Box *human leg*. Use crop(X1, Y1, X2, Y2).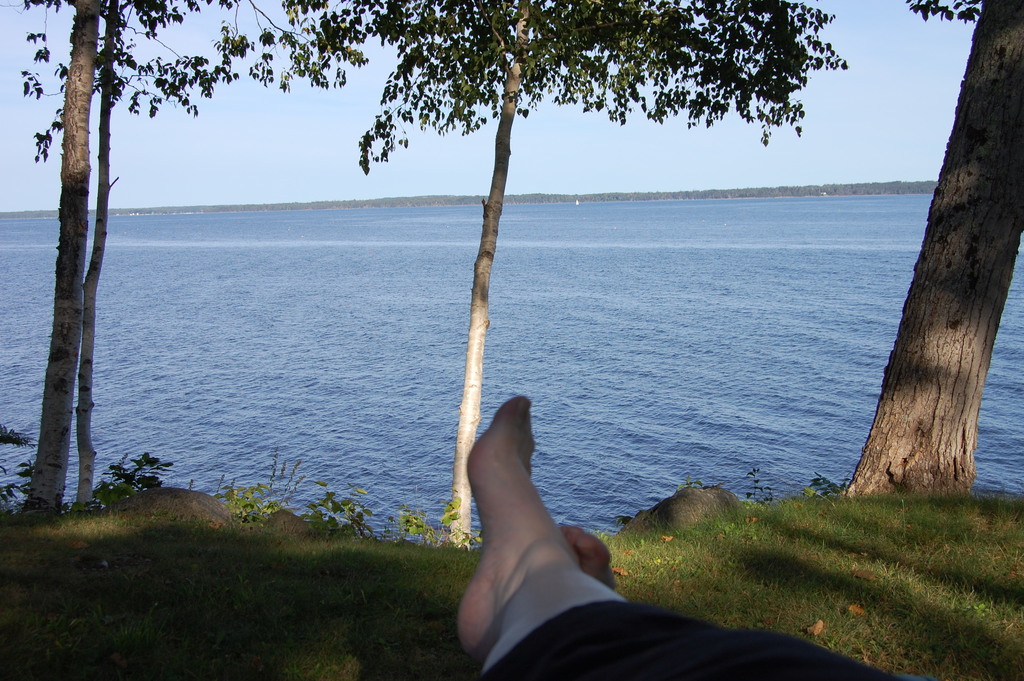
crop(454, 397, 922, 680).
